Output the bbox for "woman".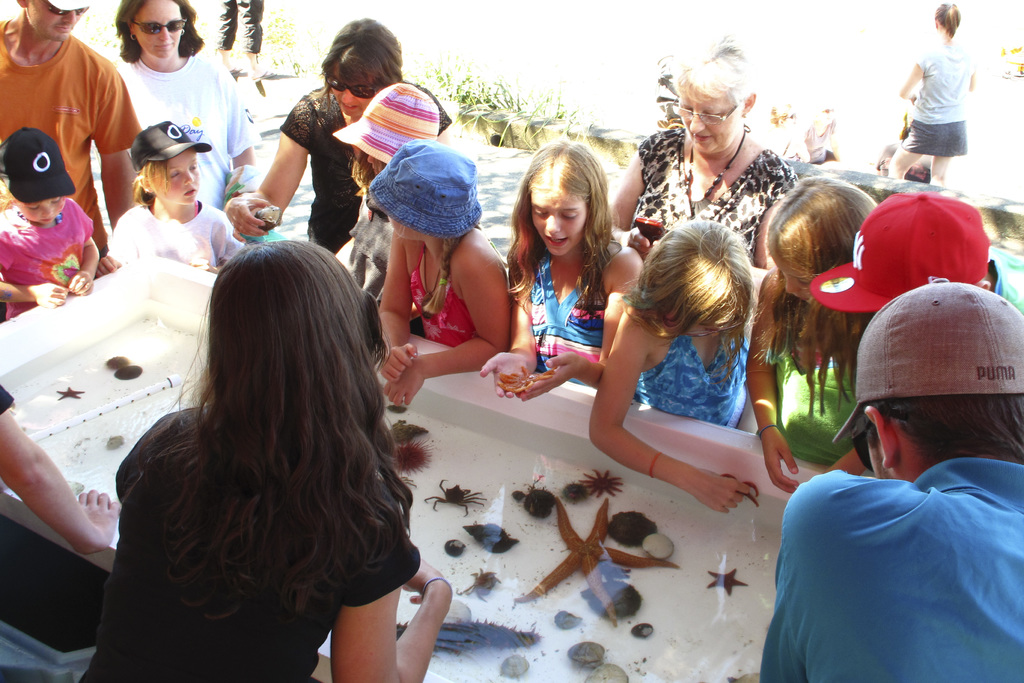
(883,2,979,186).
